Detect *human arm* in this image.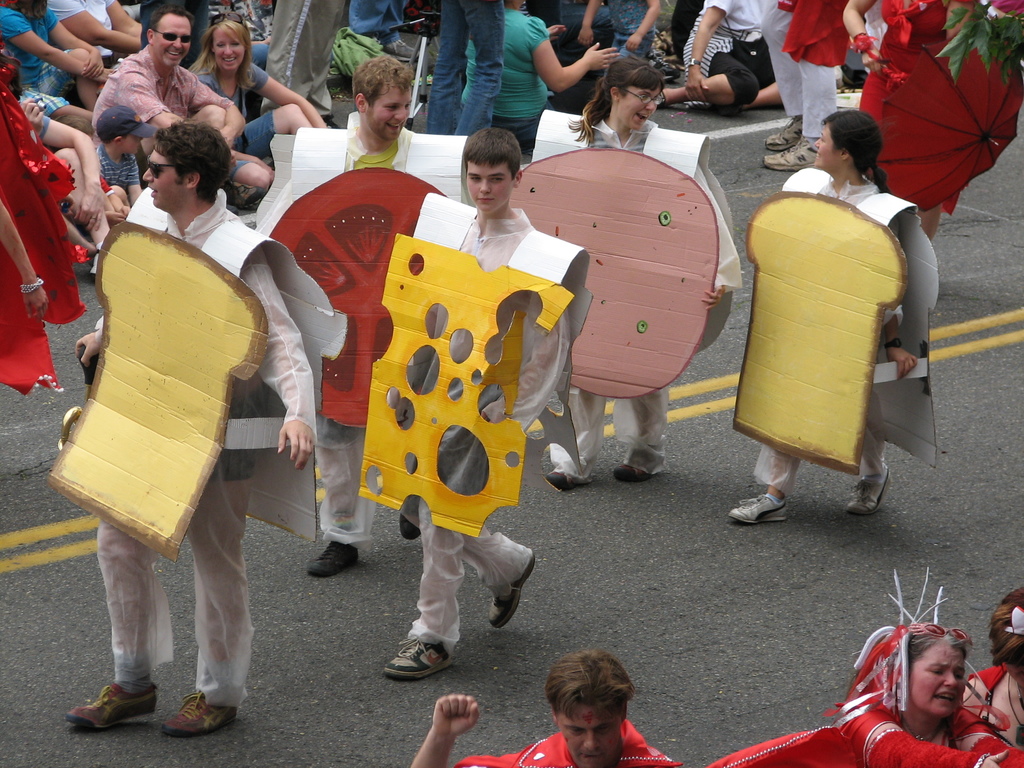
Detection: bbox=[17, 94, 45, 136].
